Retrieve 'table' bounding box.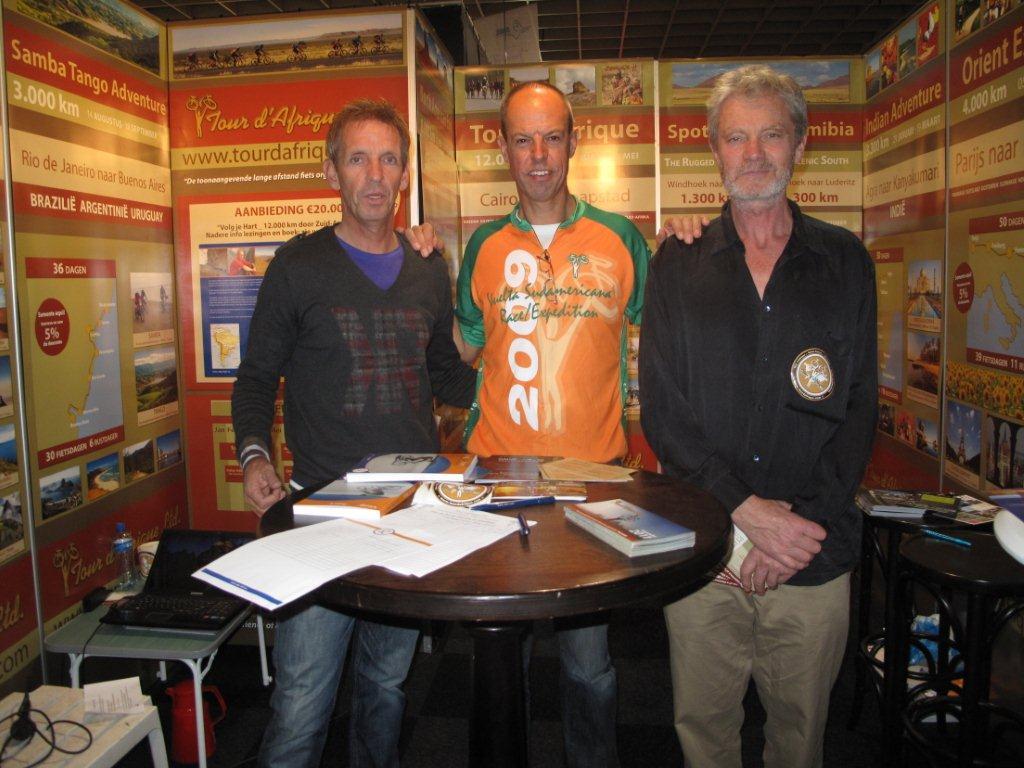
Bounding box: BBox(896, 528, 1021, 765).
